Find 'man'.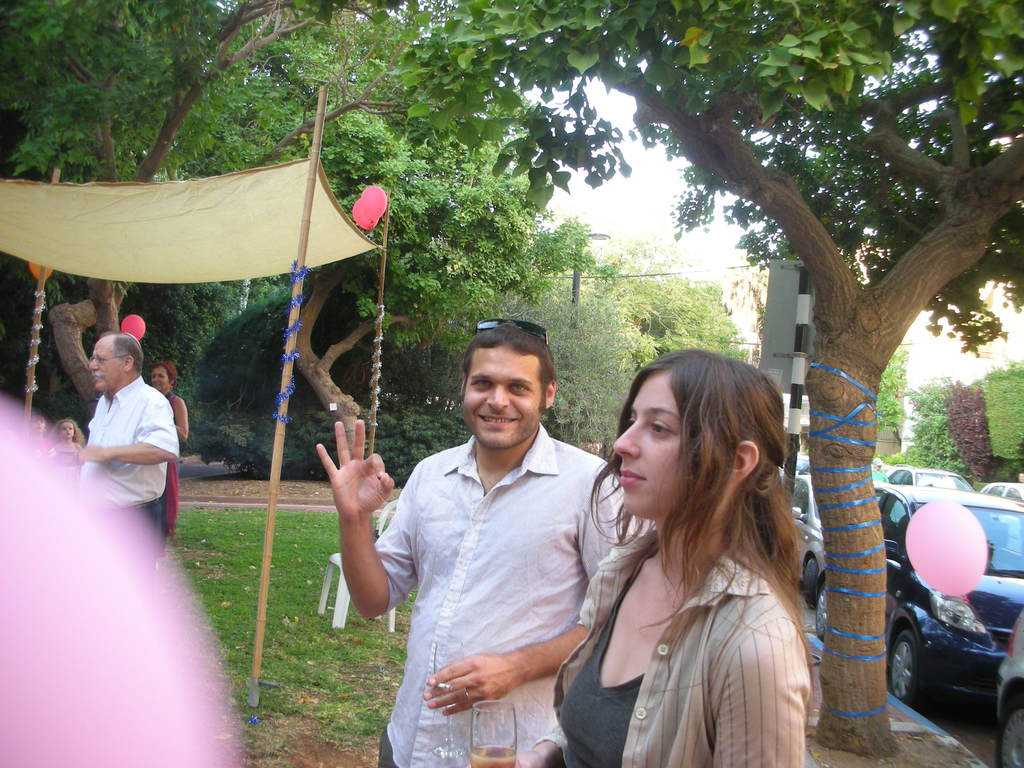
rect(371, 303, 622, 753).
